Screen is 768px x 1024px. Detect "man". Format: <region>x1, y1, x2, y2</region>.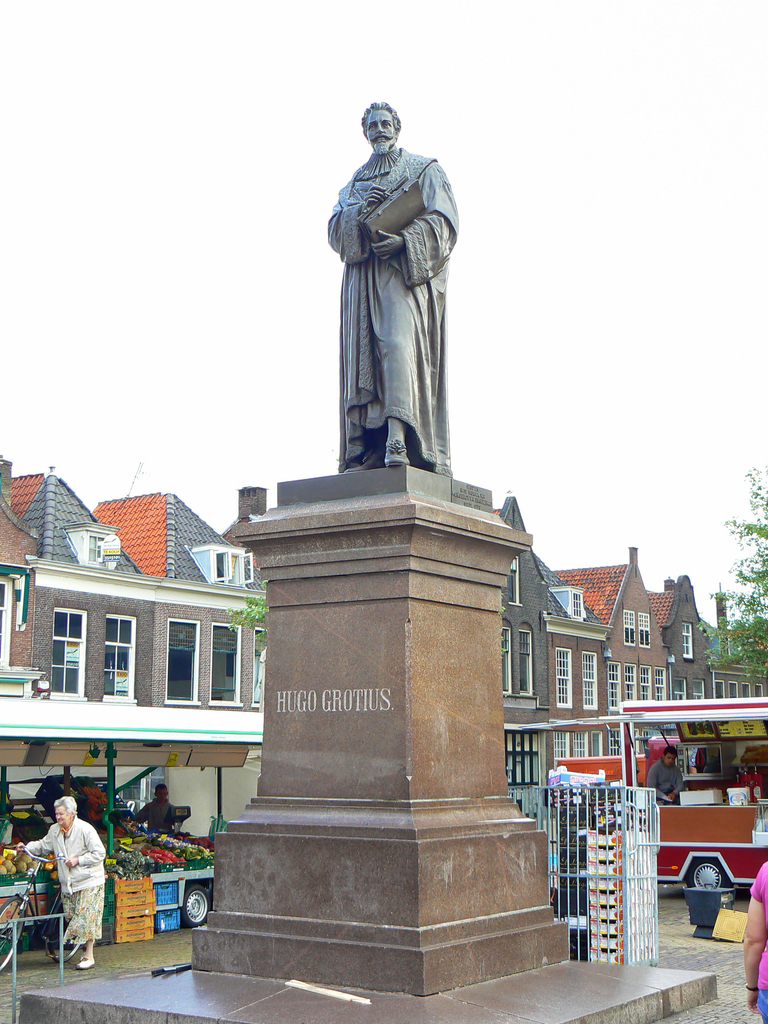
<region>303, 92, 486, 522</region>.
